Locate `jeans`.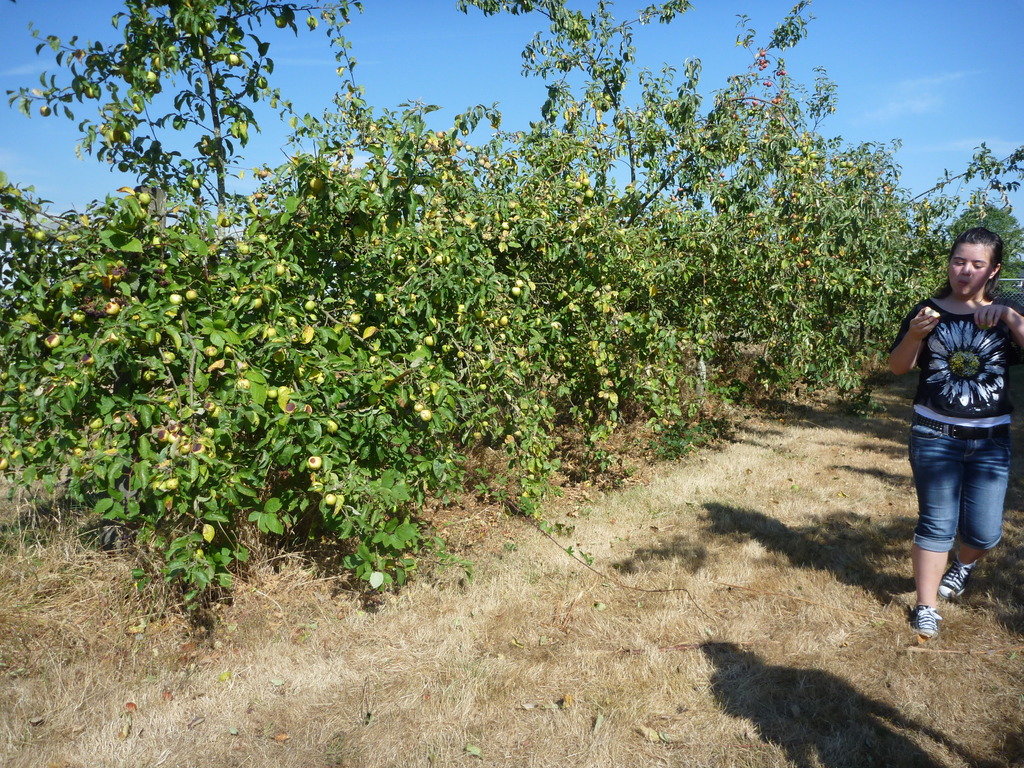
Bounding box: [x1=912, y1=414, x2=1013, y2=555].
